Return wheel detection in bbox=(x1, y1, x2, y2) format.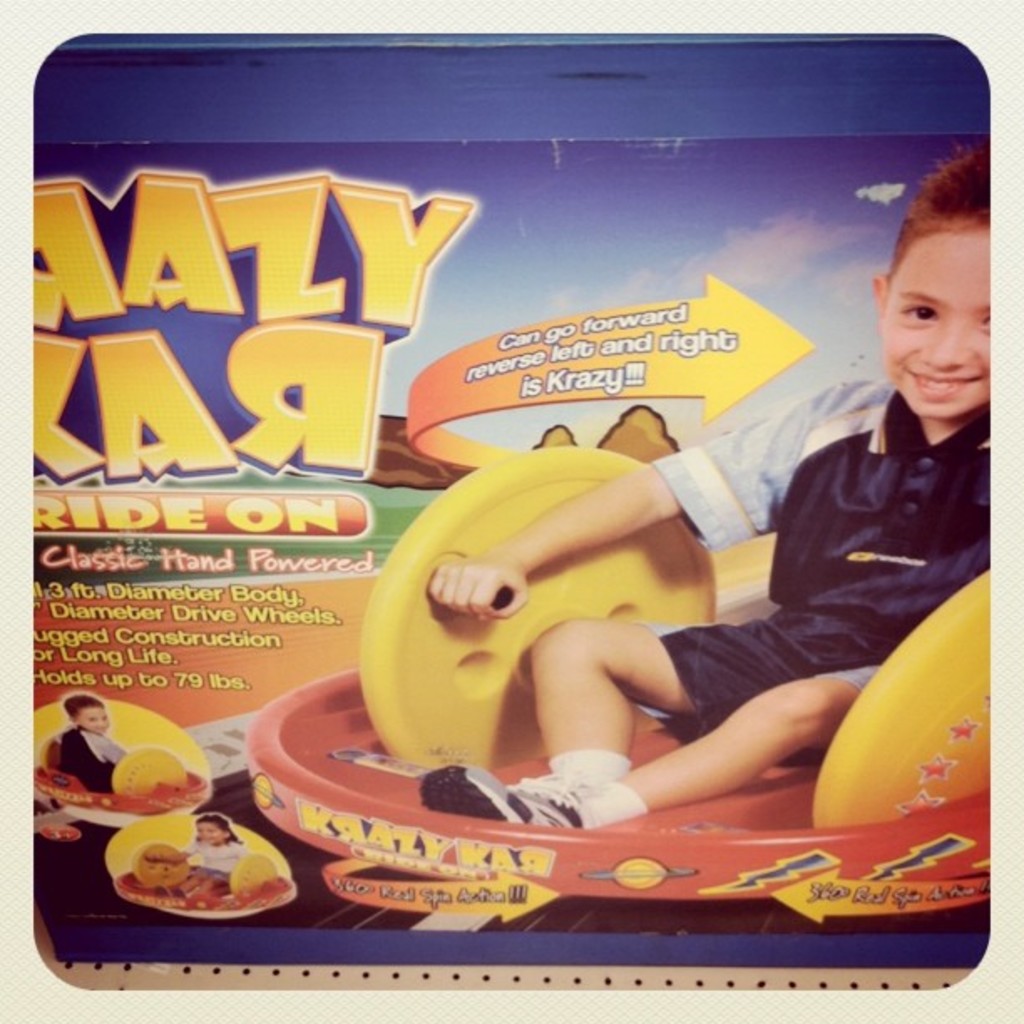
bbox=(813, 574, 991, 820).
